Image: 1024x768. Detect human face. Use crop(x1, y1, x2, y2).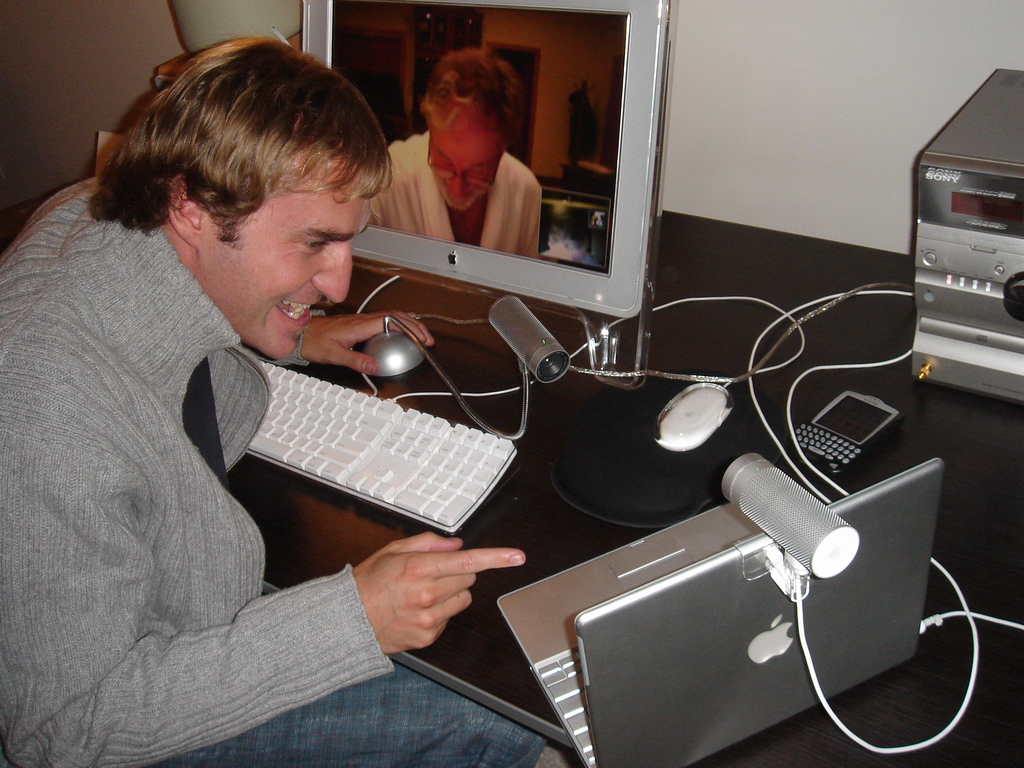
crop(431, 106, 499, 209).
